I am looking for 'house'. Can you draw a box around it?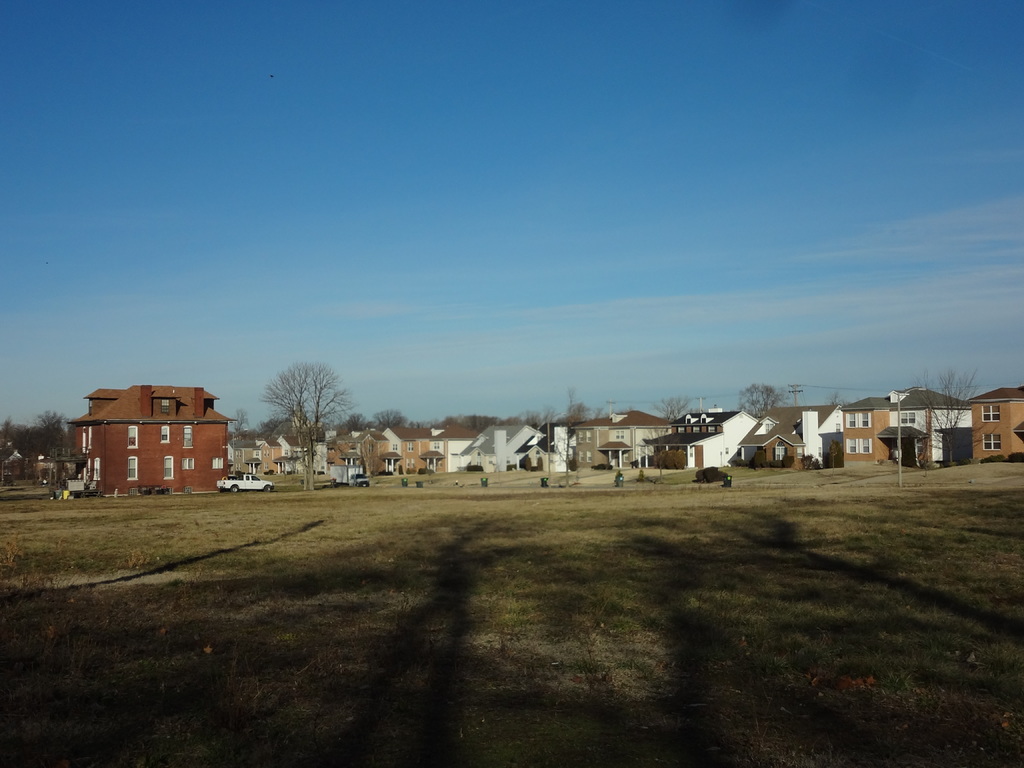
Sure, the bounding box is 652/423/721/474.
